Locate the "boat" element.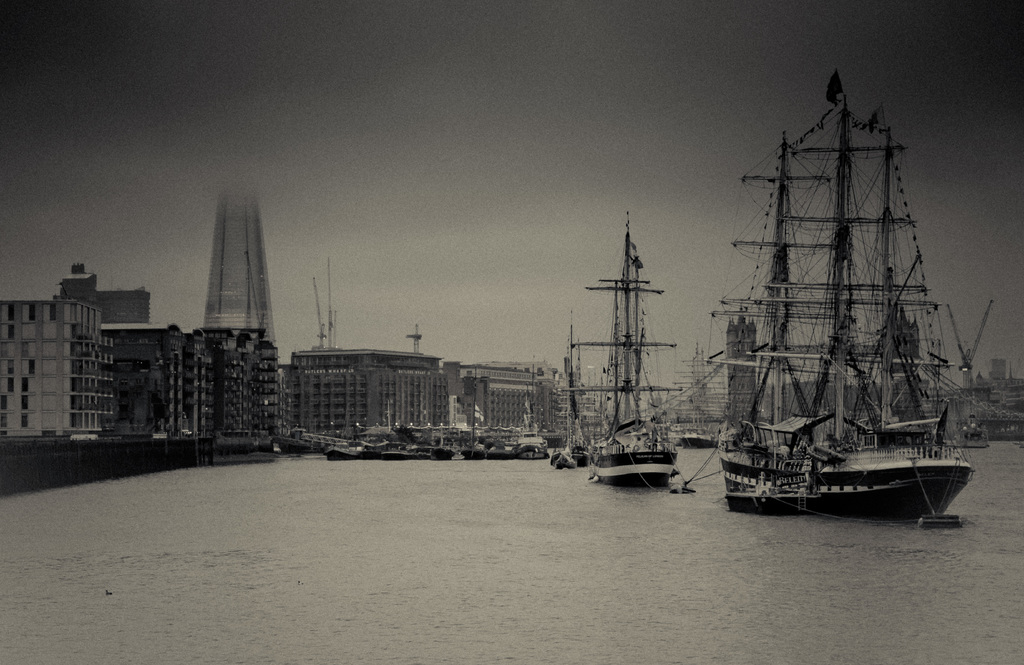
Element bbox: [591, 216, 691, 492].
